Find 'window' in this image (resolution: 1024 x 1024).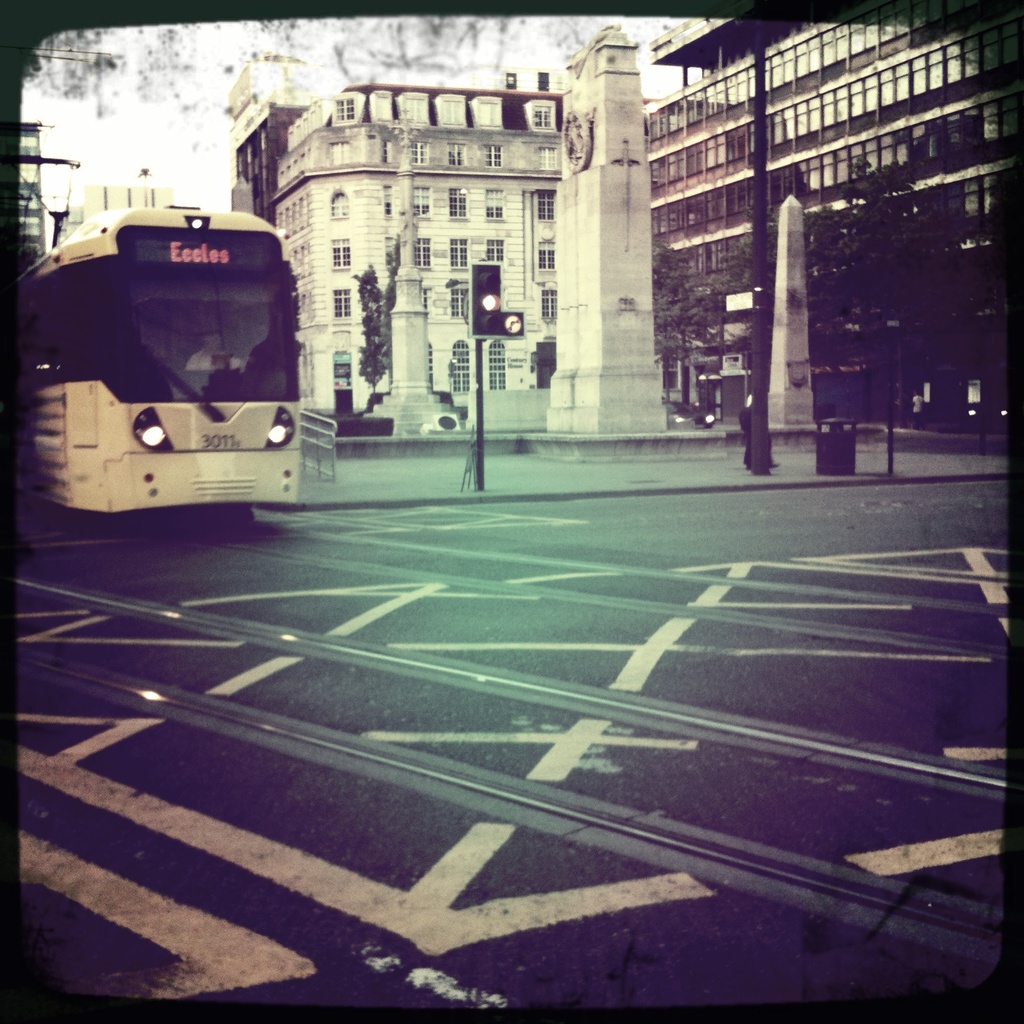
{"left": 375, "top": 140, "right": 394, "bottom": 165}.
